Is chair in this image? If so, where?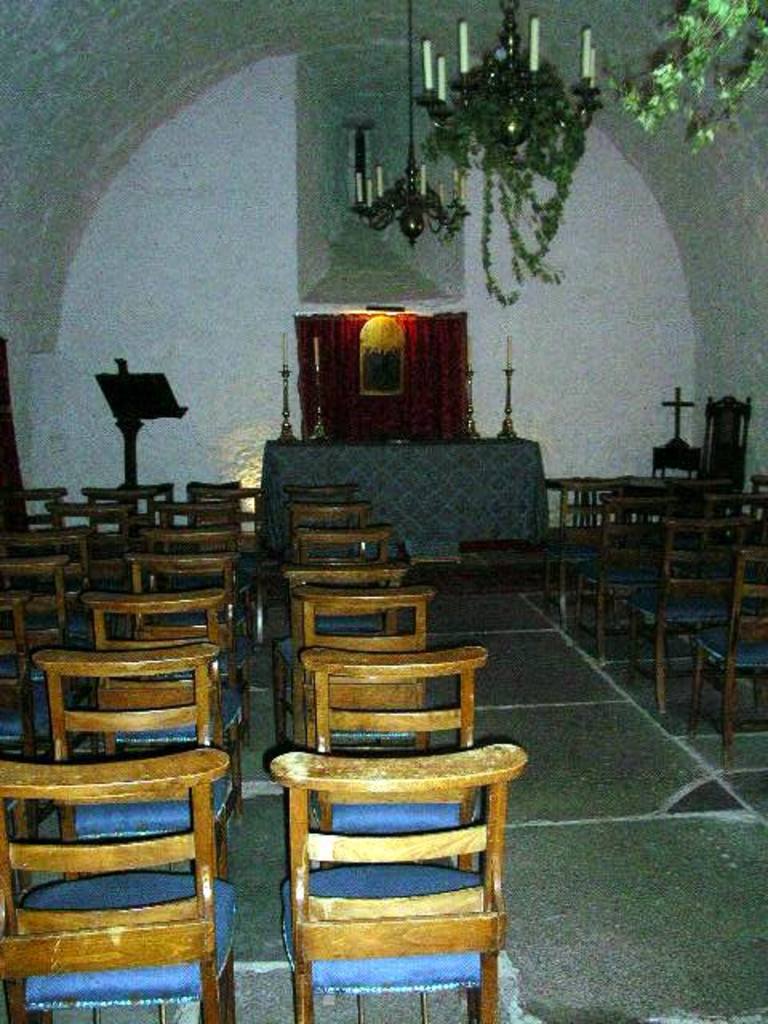
Yes, at bbox=(147, 499, 245, 531).
